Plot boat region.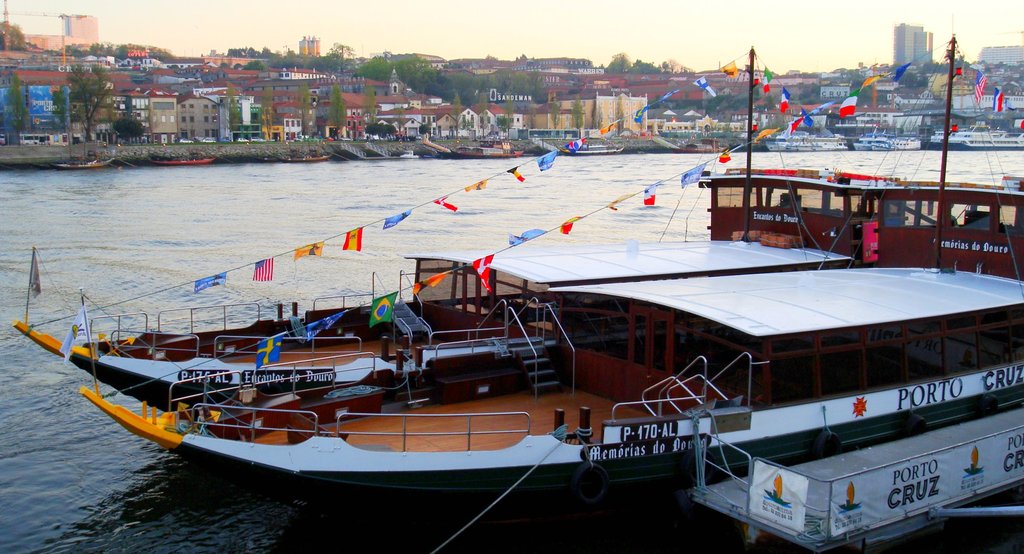
Plotted at left=65, top=90, right=957, bottom=505.
